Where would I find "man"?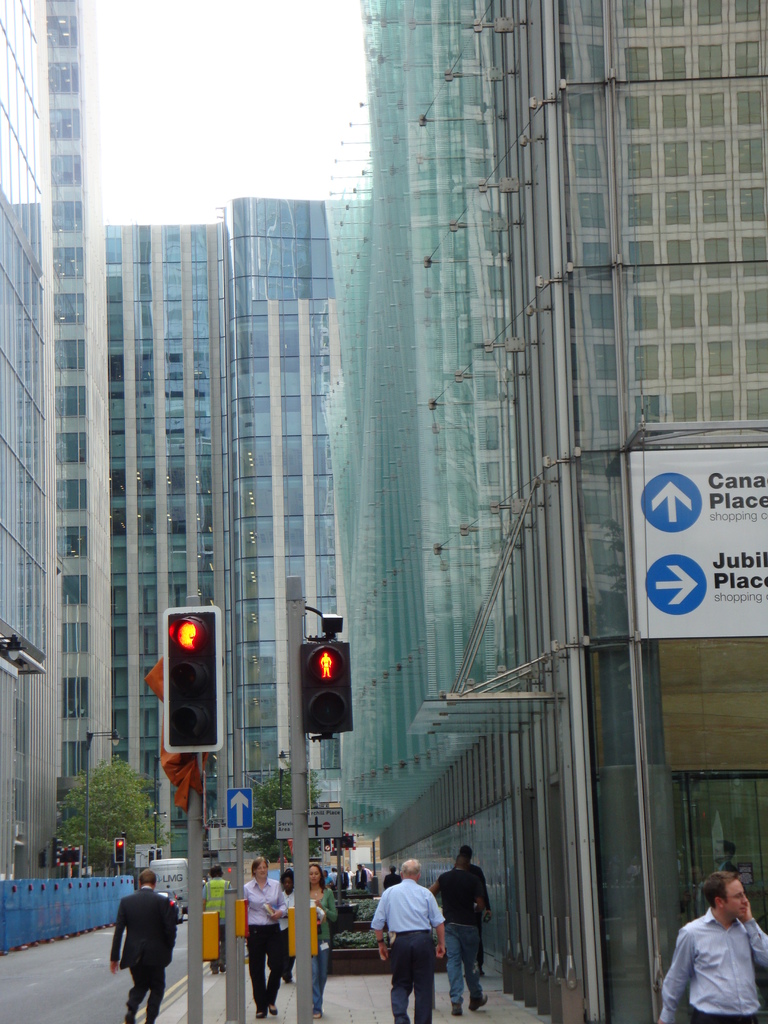
At [x1=450, y1=845, x2=492, y2=977].
